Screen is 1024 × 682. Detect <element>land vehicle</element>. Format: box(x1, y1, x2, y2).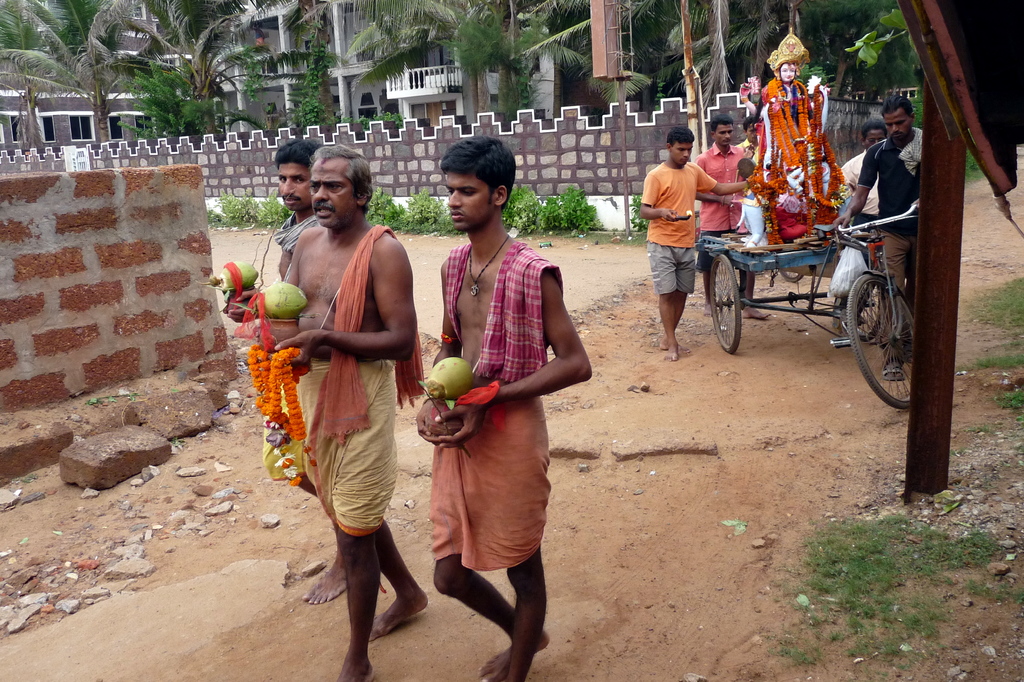
box(696, 188, 906, 369).
